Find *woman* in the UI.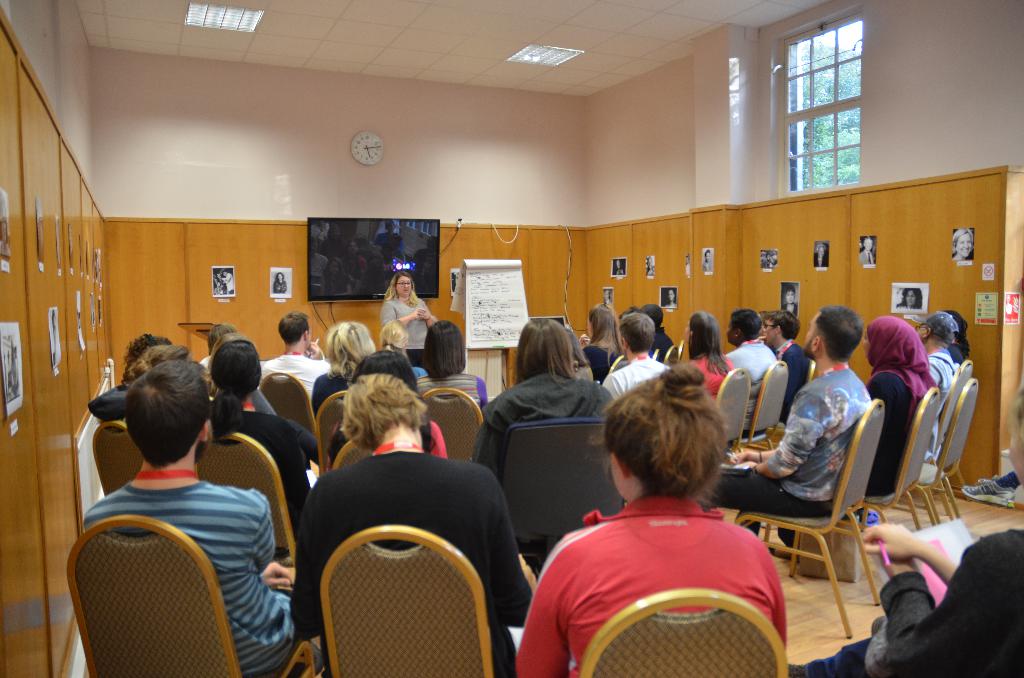
UI element at bbox(470, 314, 617, 477).
